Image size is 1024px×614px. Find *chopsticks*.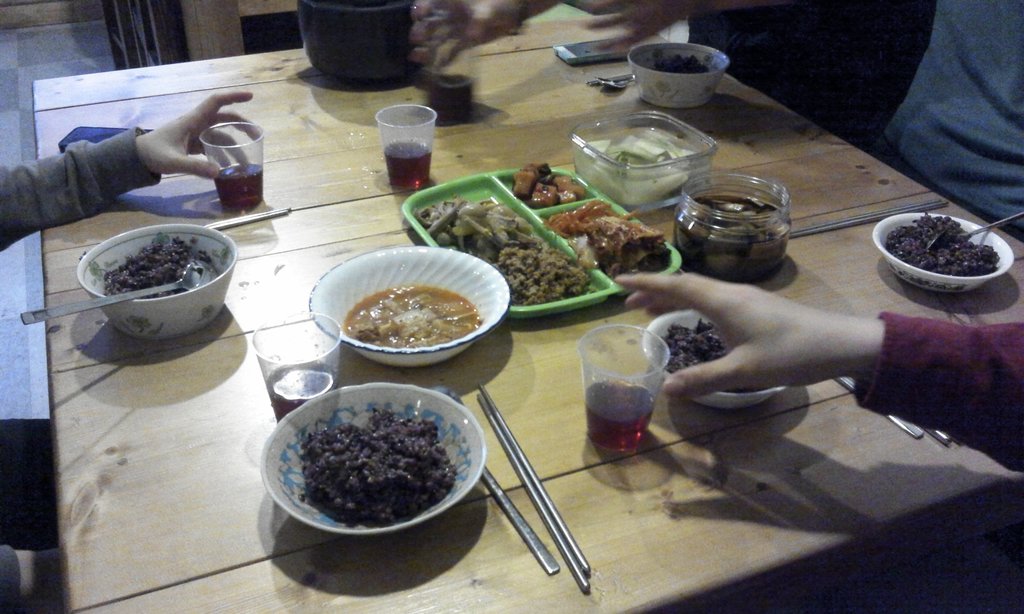
<box>470,376,592,590</box>.
